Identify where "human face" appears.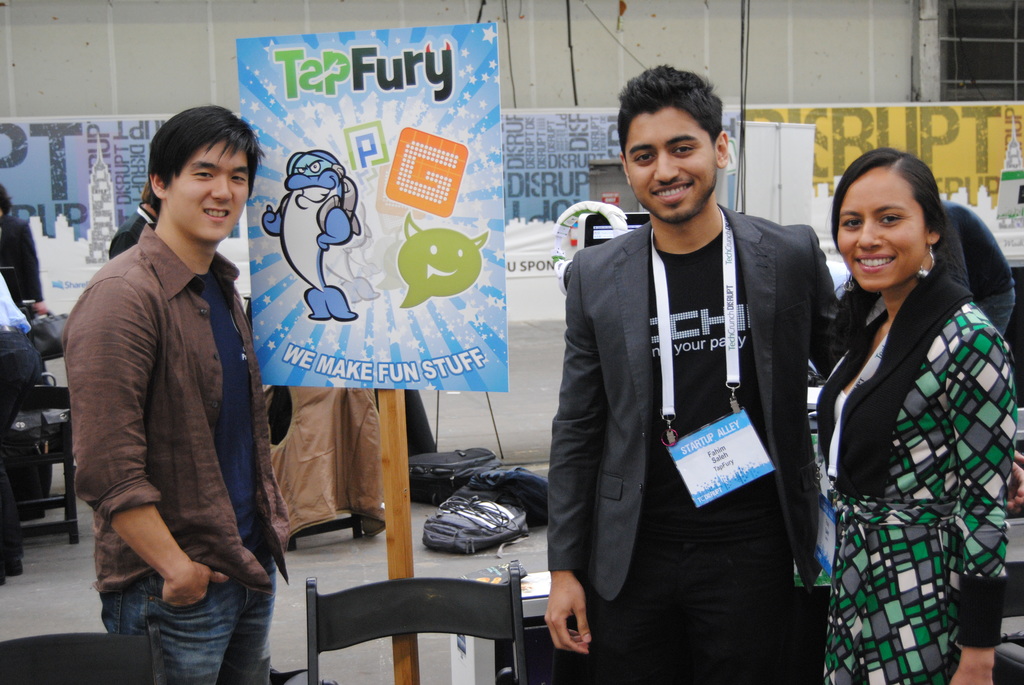
Appears at x1=627, y1=113, x2=714, y2=224.
